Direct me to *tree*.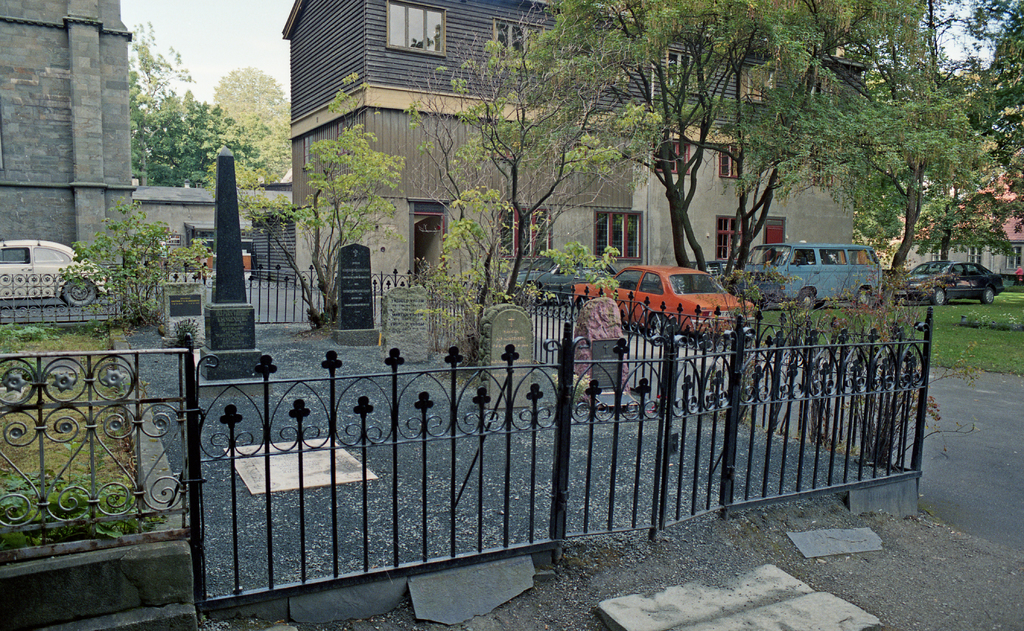
Direction: <bbox>402, 29, 673, 313</bbox>.
